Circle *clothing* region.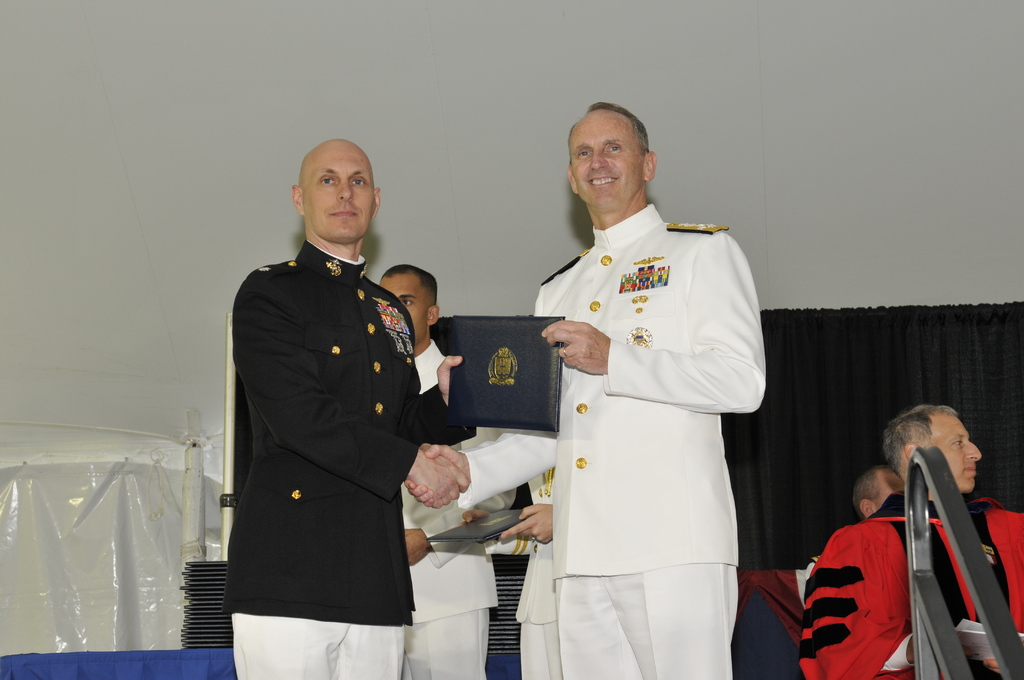
Region: 400:332:477:616.
